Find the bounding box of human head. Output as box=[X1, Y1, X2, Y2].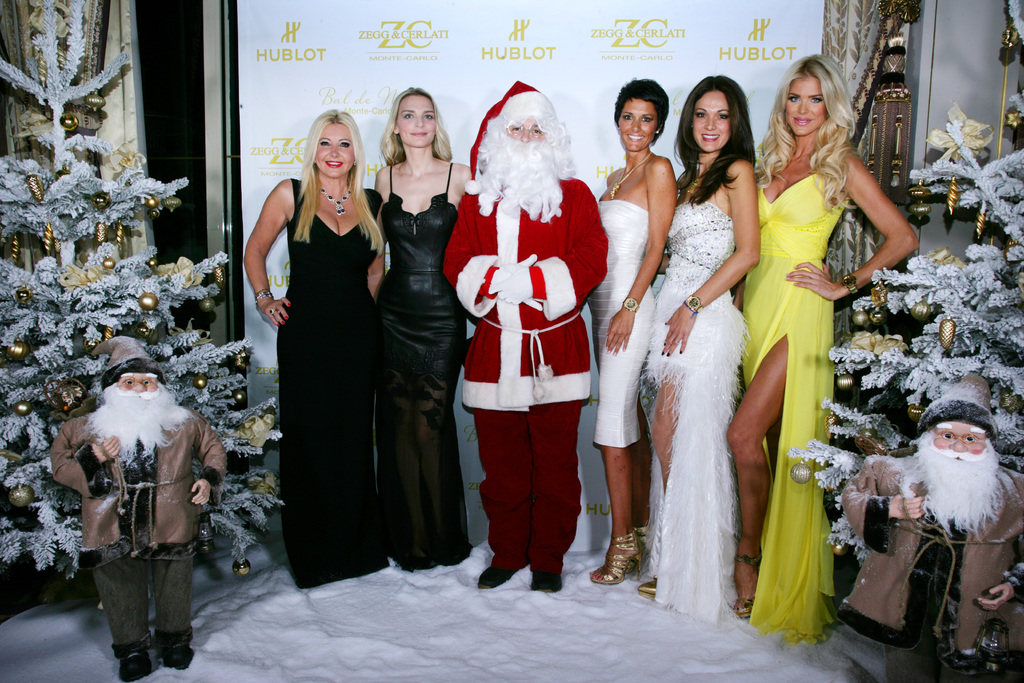
box=[682, 77, 750, 151].
